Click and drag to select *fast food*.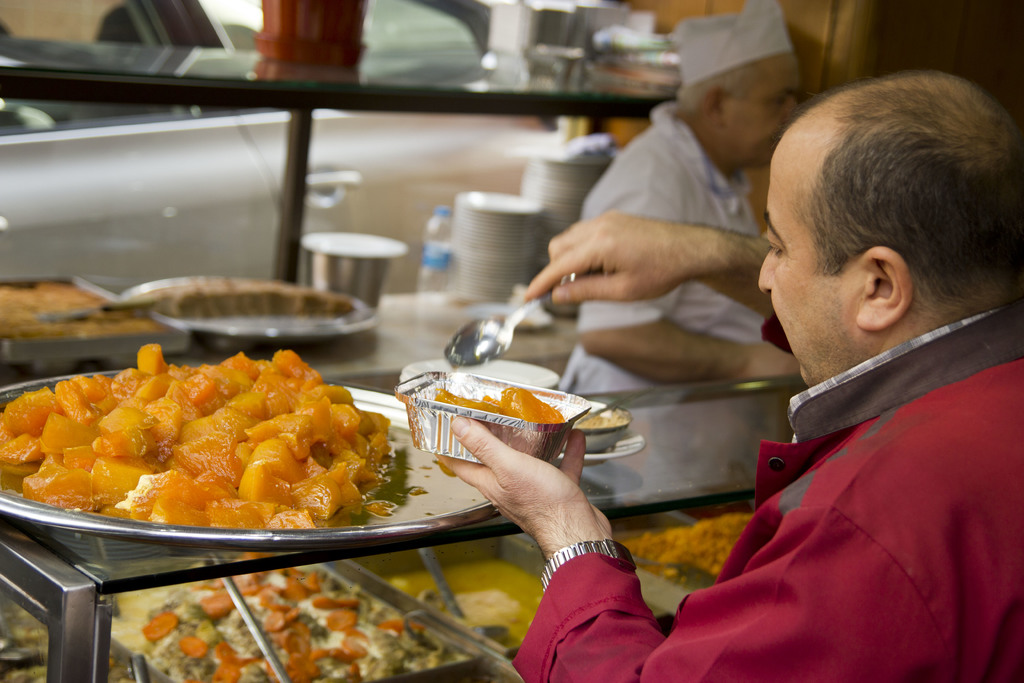
Selection: l=0, t=362, r=409, b=549.
